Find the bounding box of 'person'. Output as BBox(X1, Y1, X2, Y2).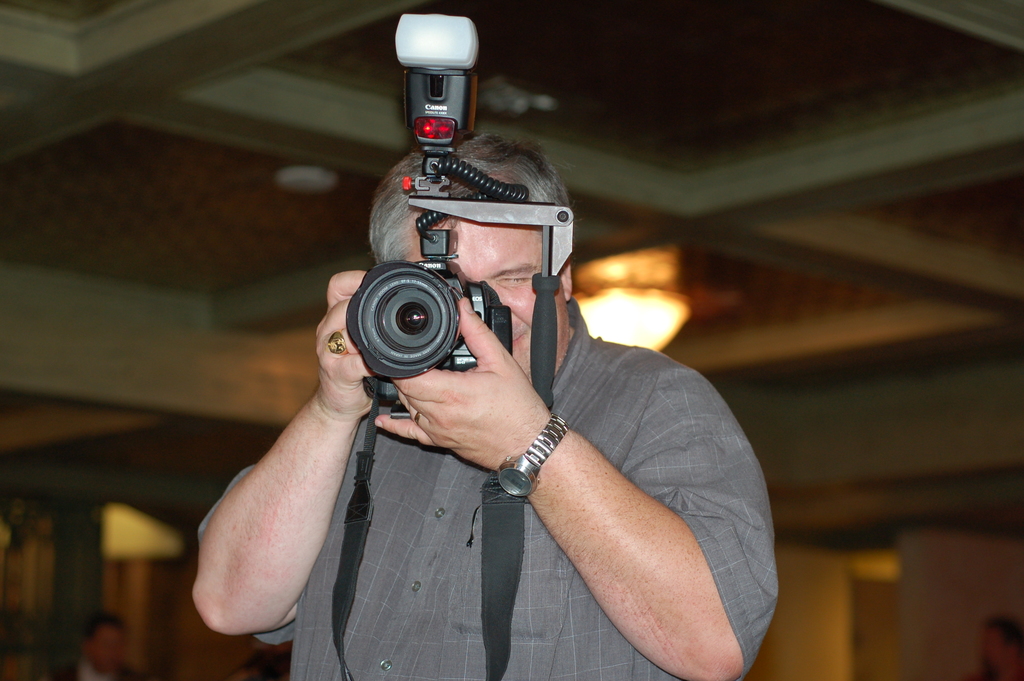
BBox(53, 612, 150, 680).
